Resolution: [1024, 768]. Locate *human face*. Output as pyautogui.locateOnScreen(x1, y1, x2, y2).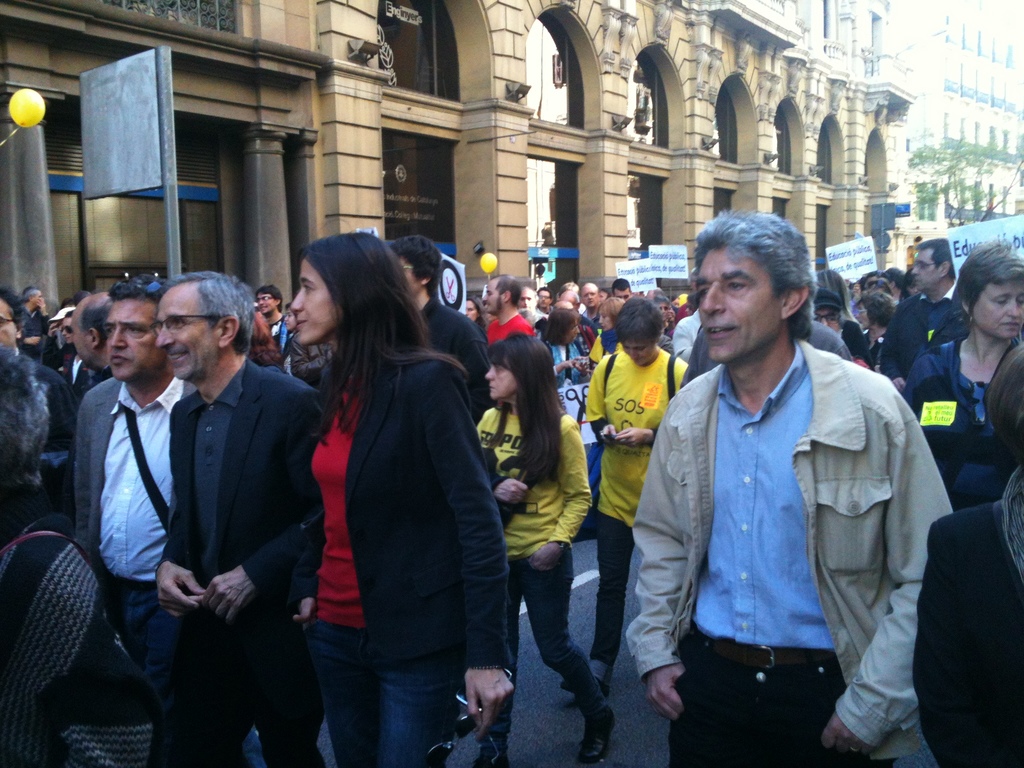
pyautogui.locateOnScreen(285, 310, 296, 330).
